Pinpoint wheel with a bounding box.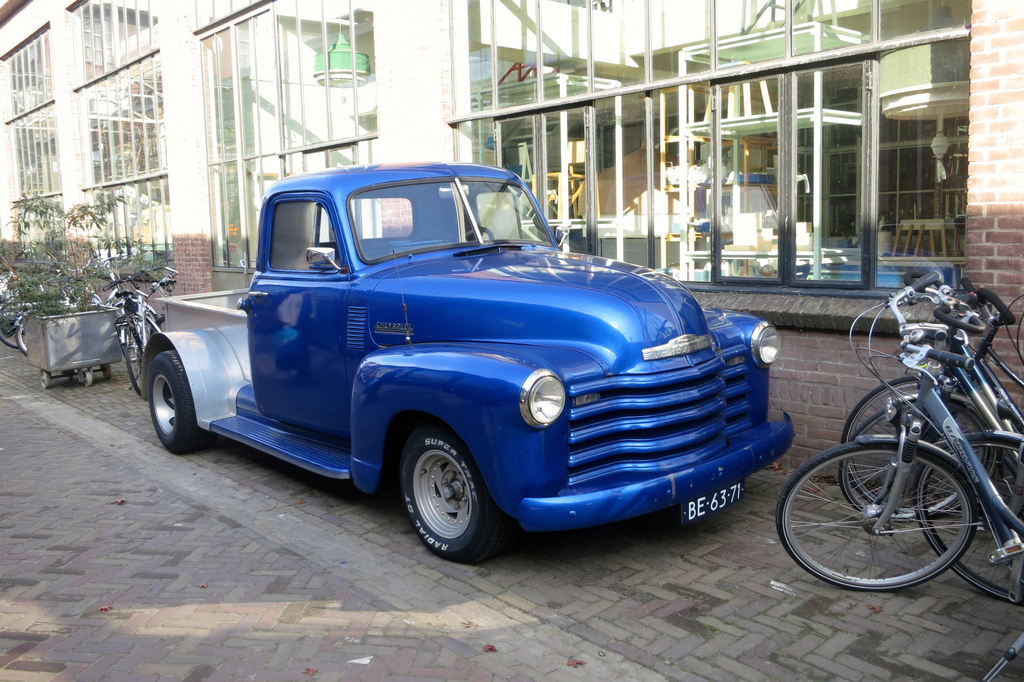
locate(458, 229, 495, 241).
